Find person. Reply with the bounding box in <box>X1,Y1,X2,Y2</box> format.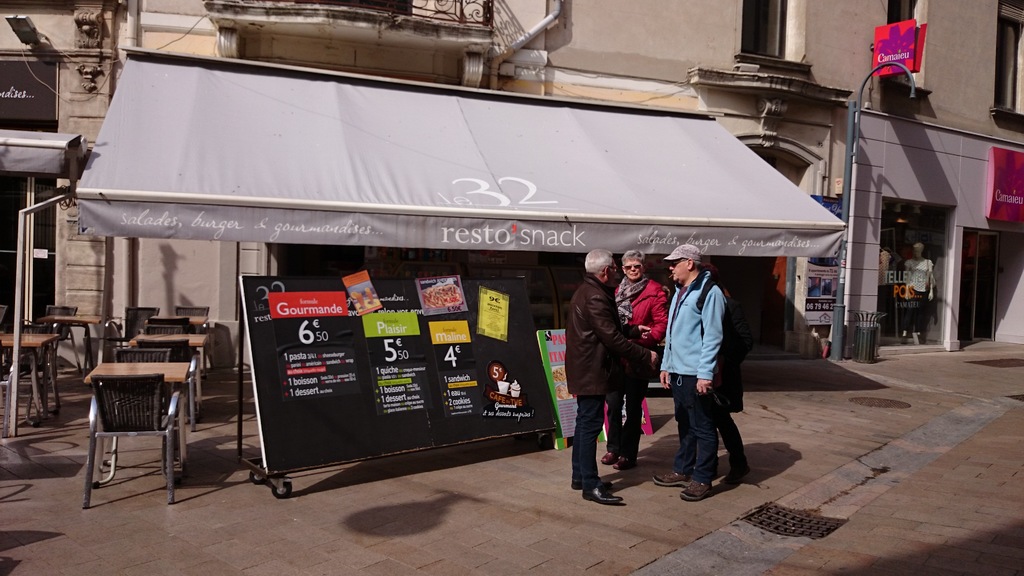
<box>701,252,752,497</box>.
